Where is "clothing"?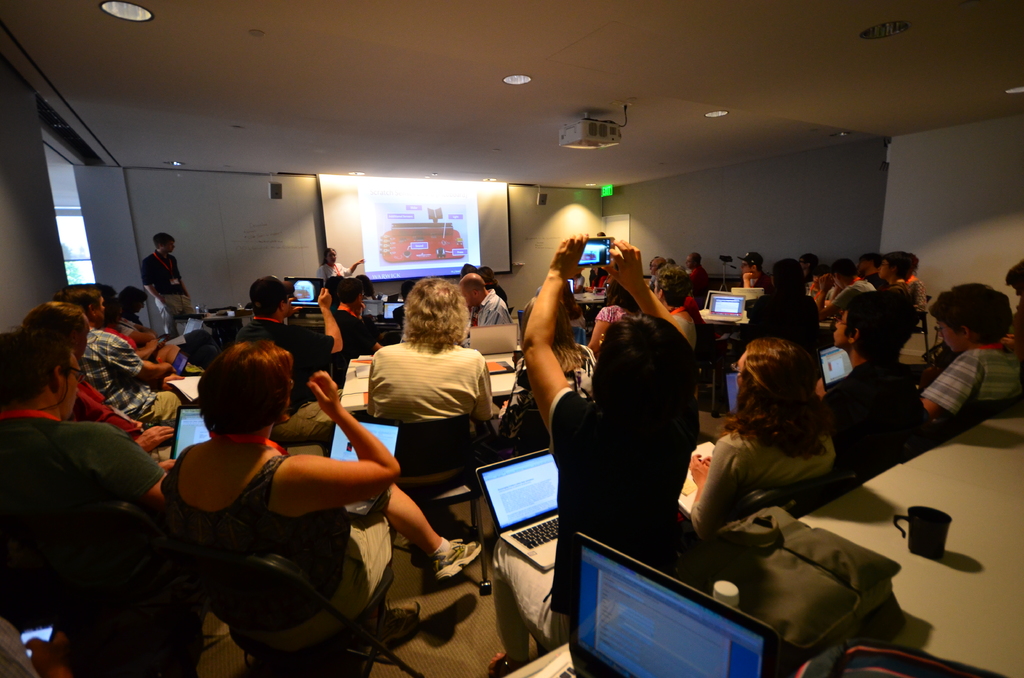
rect(335, 298, 376, 358).
